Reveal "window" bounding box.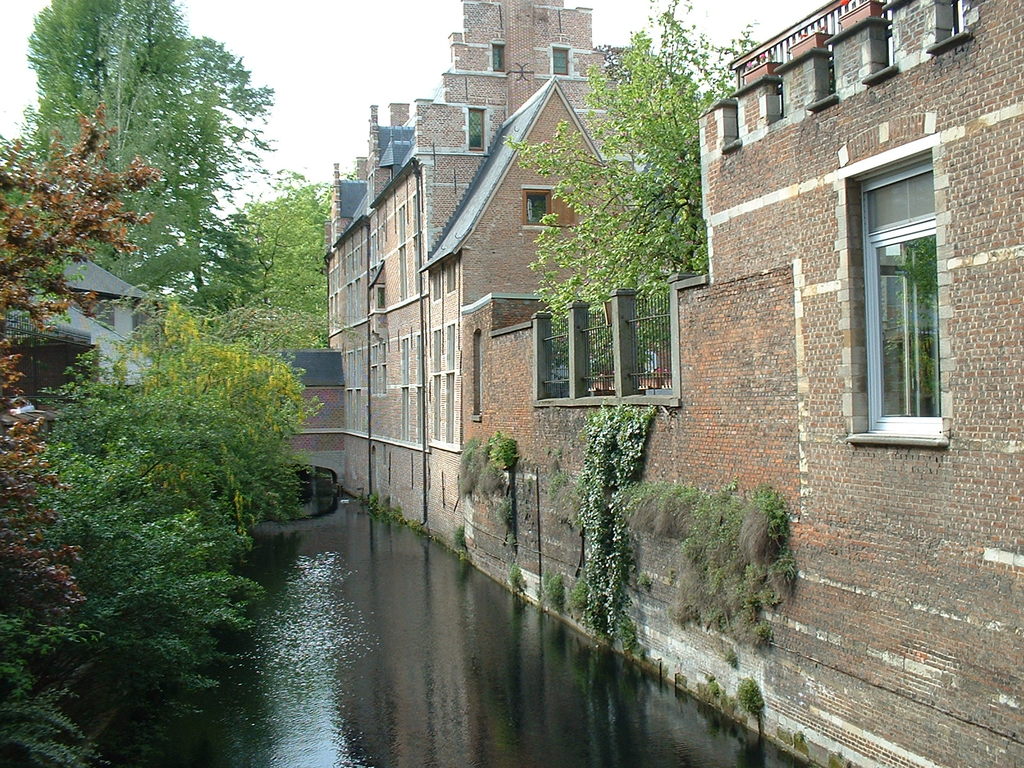
Revealed: (493, 40, 506, 71).
